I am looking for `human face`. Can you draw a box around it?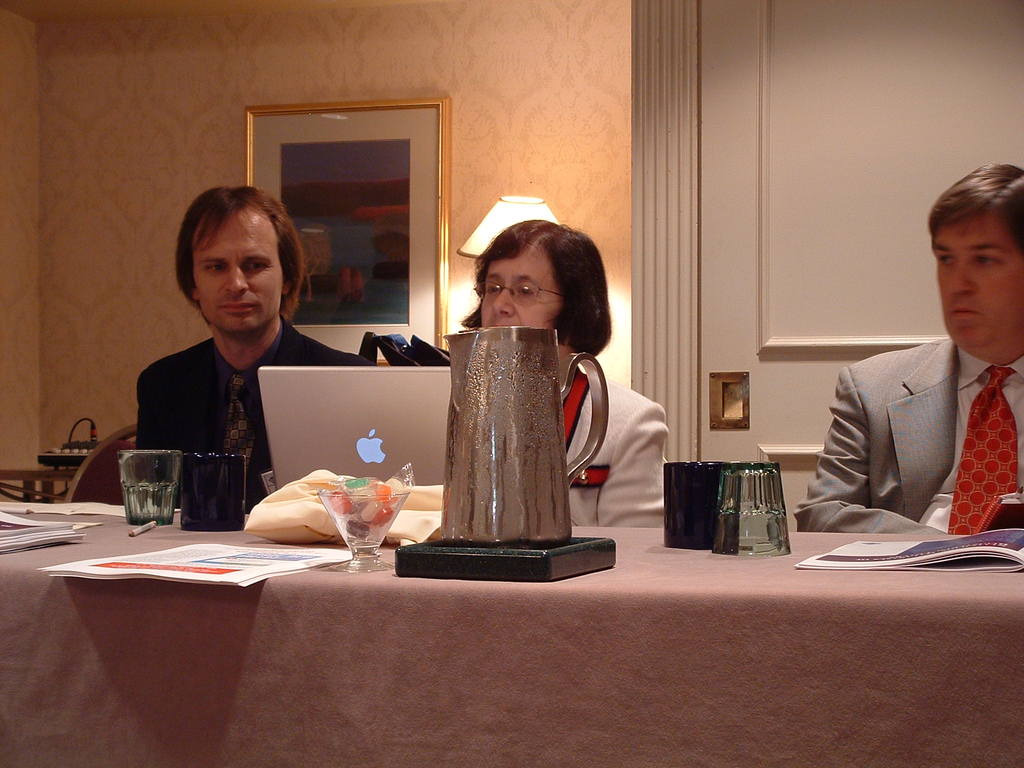
Sure, the bounding box is box=[195, 210, 278, 335].
